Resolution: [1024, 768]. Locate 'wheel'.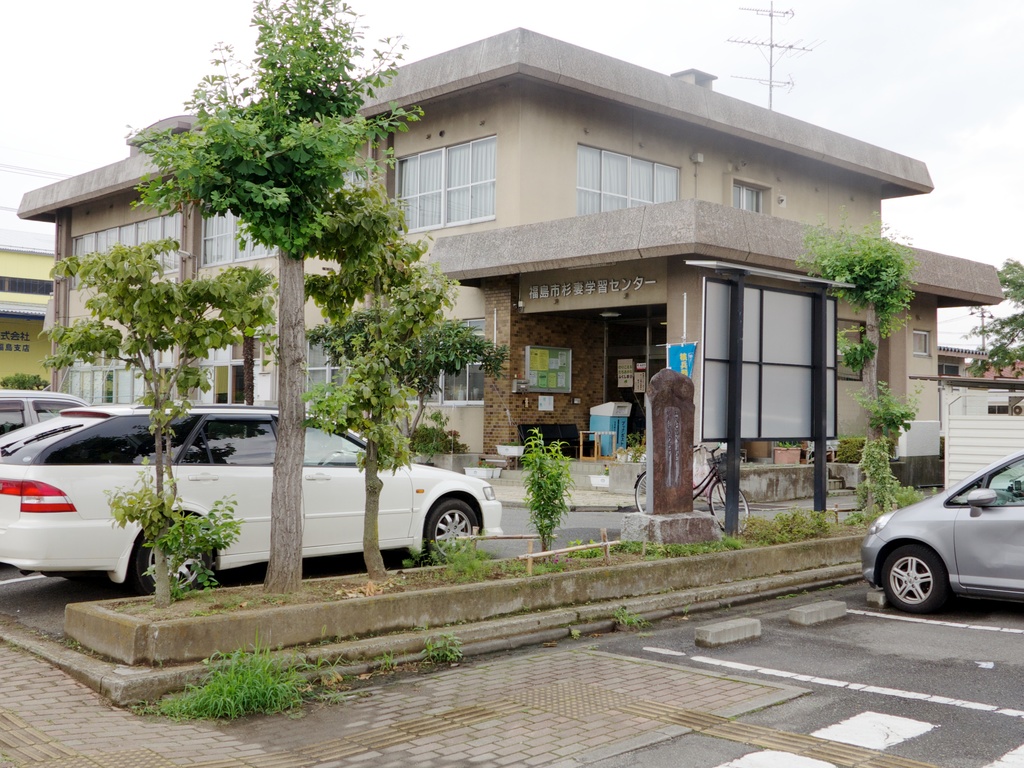
pyautogui.locateOnScreen(706, 483, 755, 533).
